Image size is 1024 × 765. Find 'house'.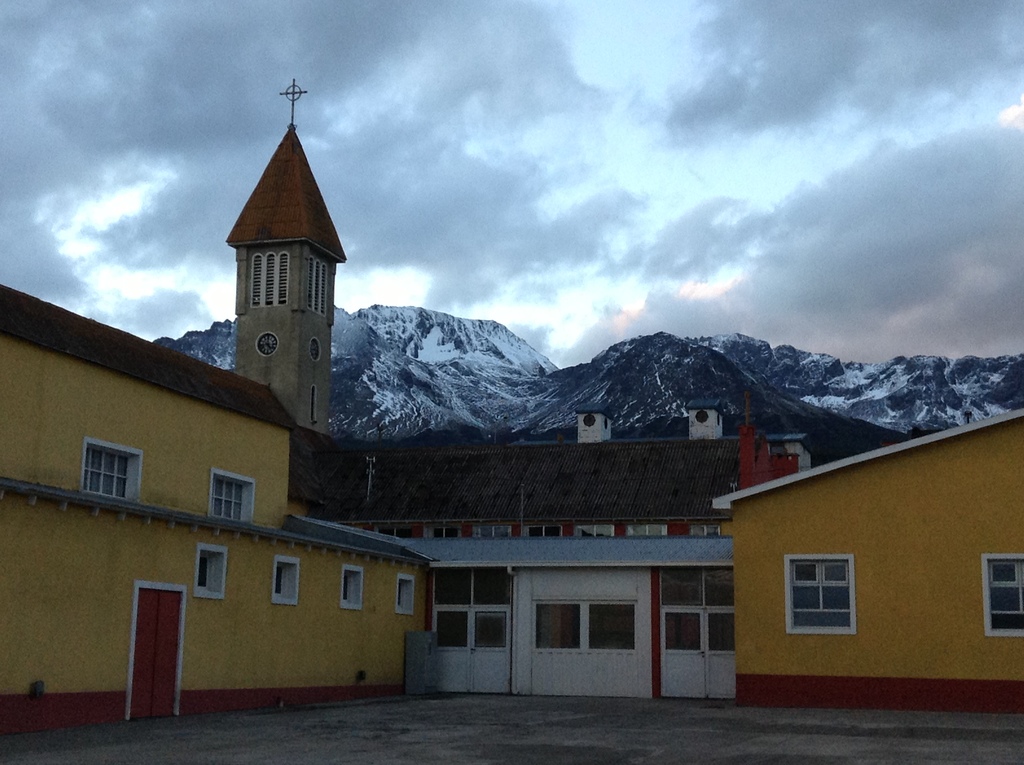
676:394:1003:729.
